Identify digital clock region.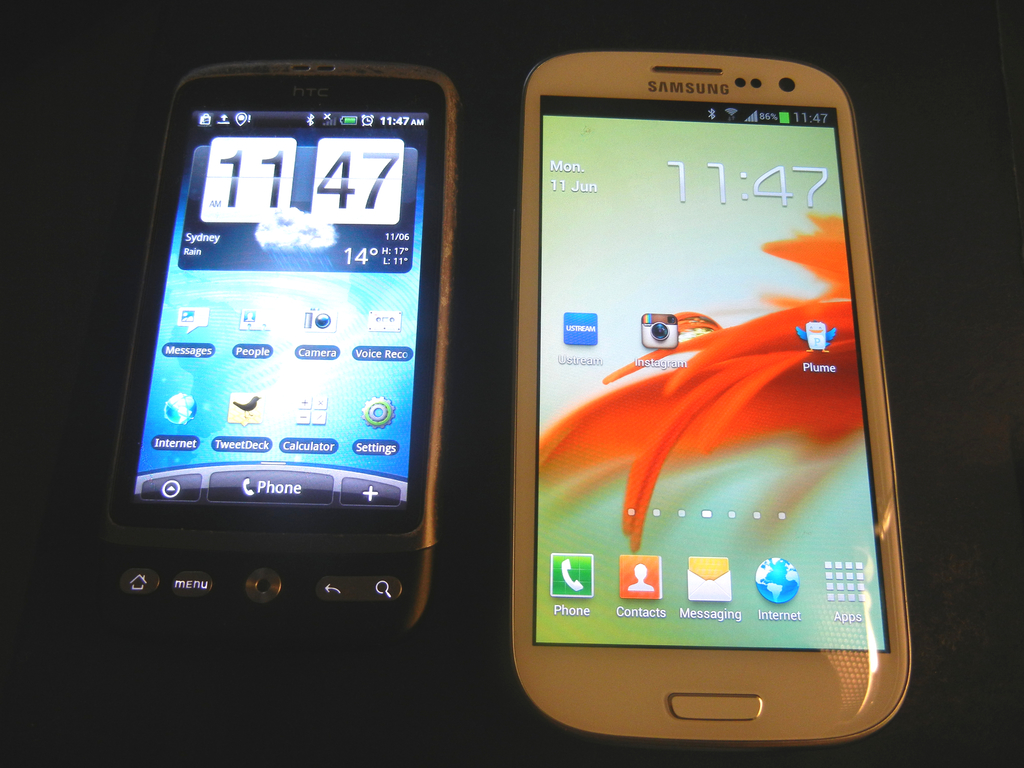
Region: [x1=187, y1=134, x2=419, y2=269].
